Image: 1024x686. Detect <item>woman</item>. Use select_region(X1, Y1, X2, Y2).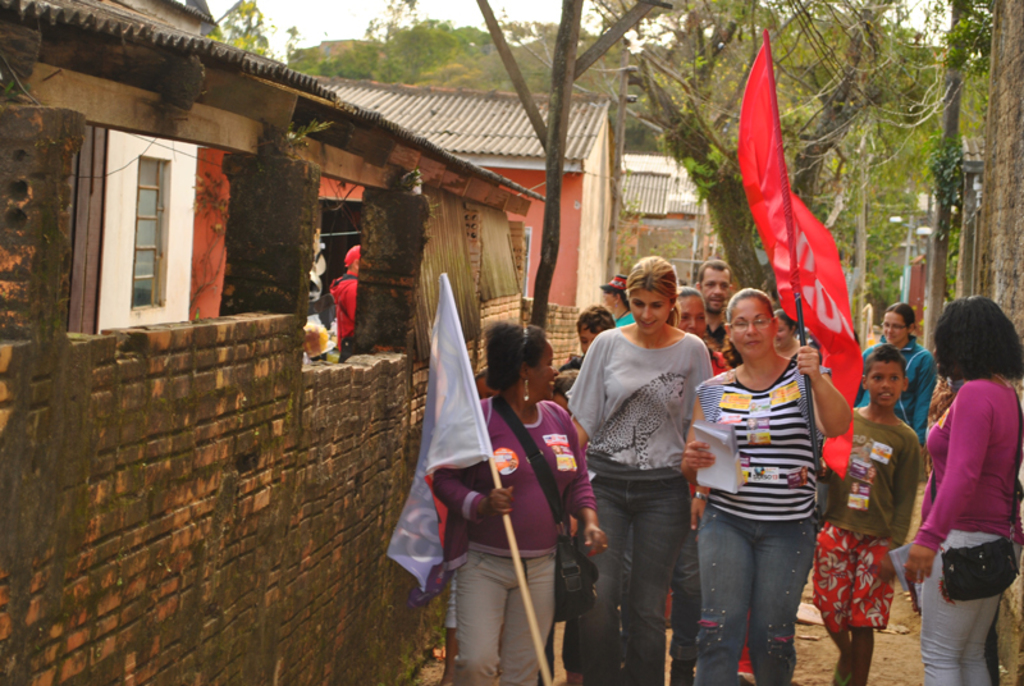
select_region(573, 252, 730, 676).
